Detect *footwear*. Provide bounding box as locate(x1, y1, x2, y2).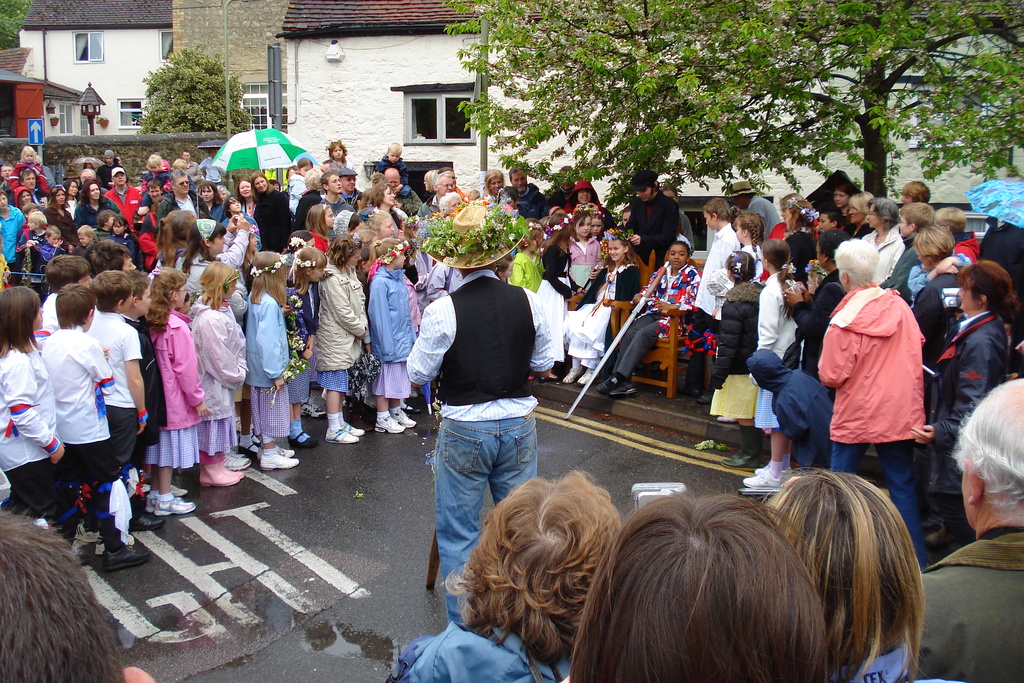
locate(286, 438, 320, 448).
